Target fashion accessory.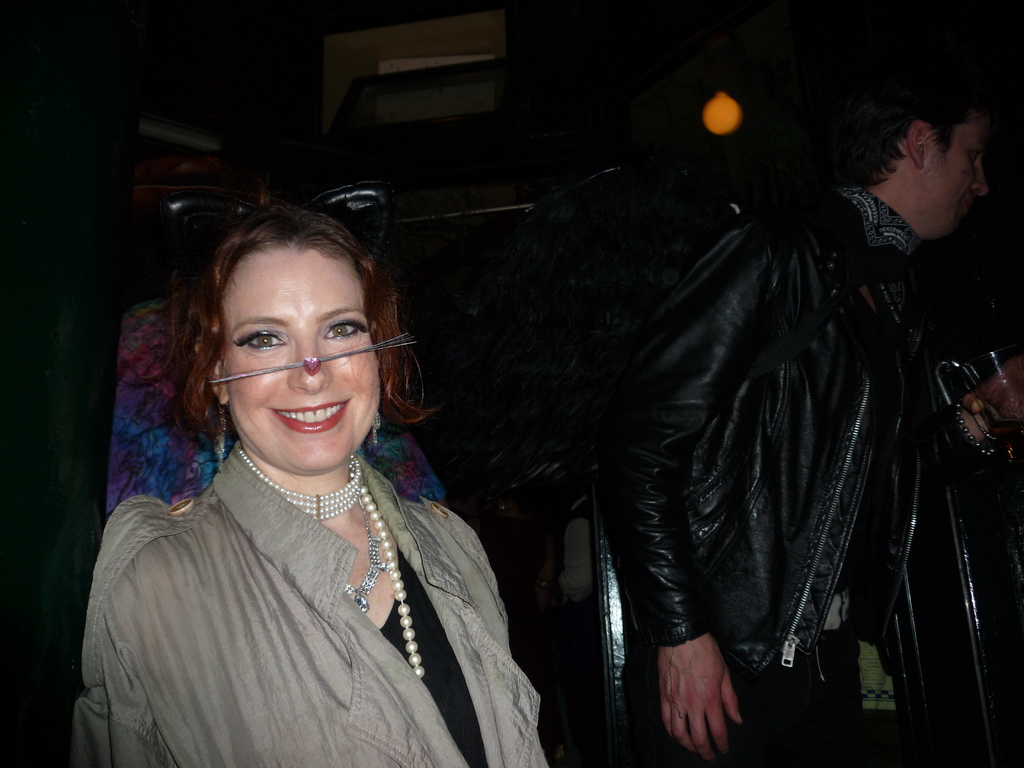
Target region: region(213, 403, 227, 467).
